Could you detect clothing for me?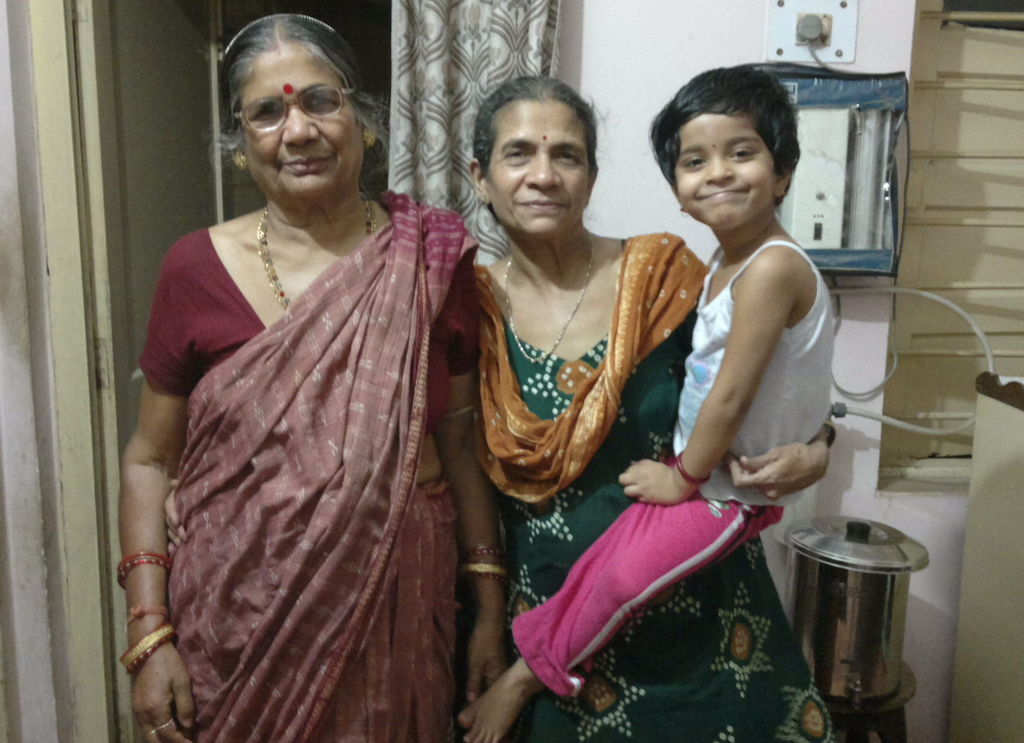
Detection result: (474,228,838,742).
